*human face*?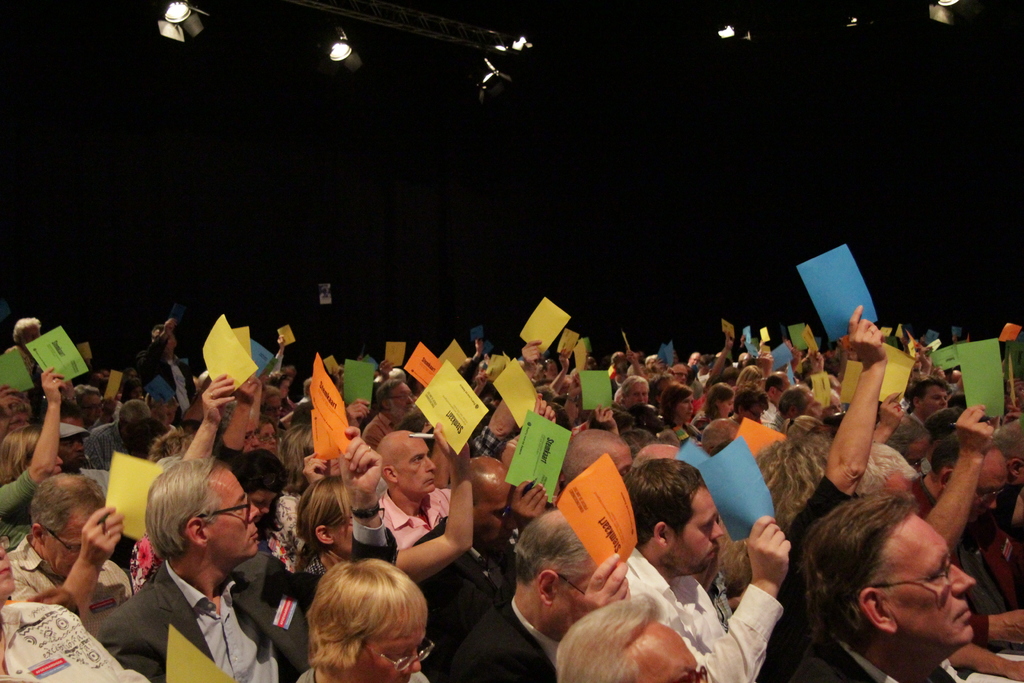
<box>330,512,356,550</box>
